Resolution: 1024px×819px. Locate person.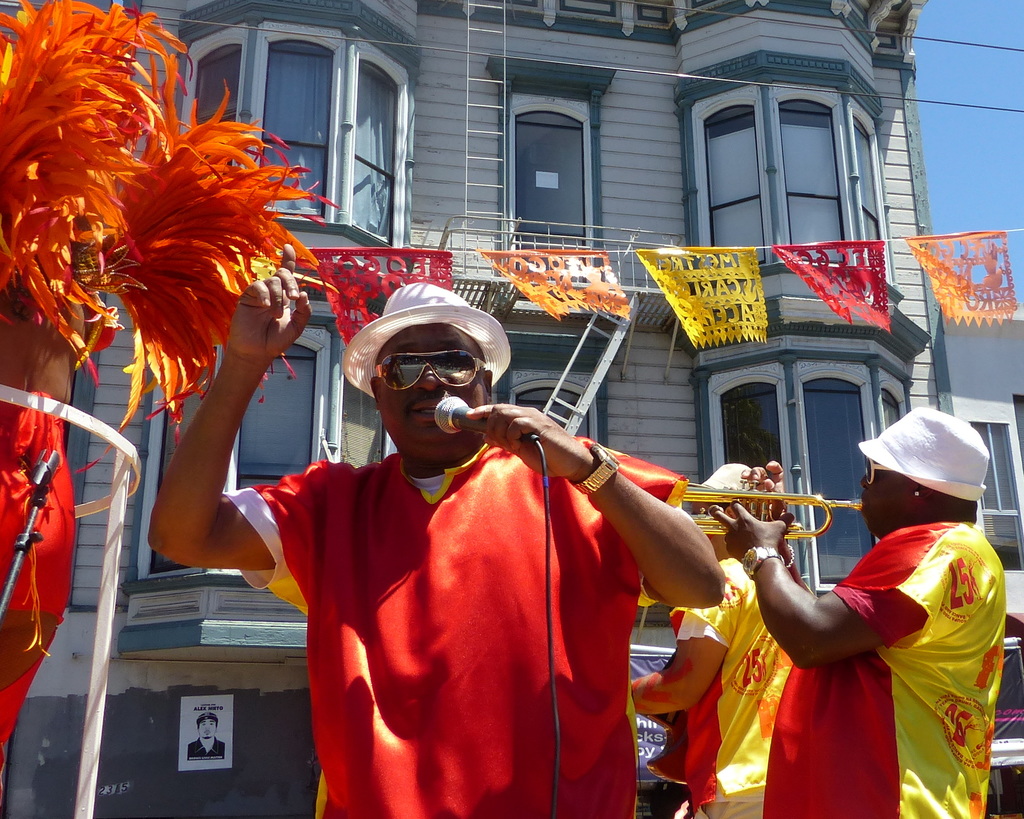
<region>182, 713, 223, 758</region>.
